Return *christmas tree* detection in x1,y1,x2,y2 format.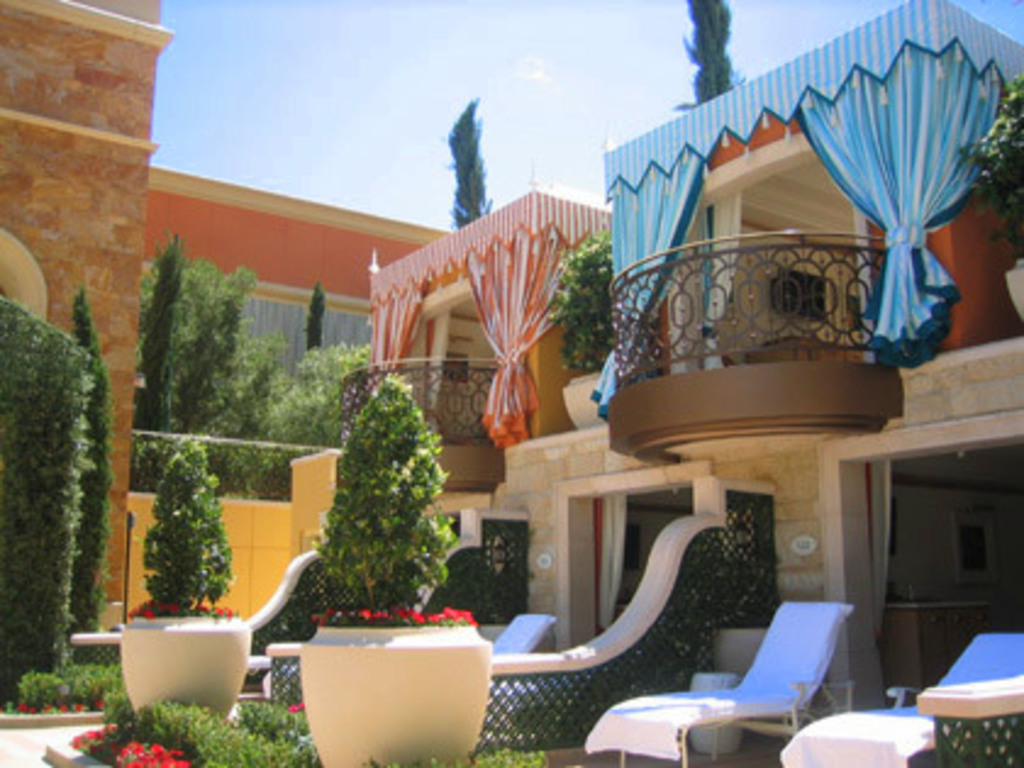
205,327,307,434.
